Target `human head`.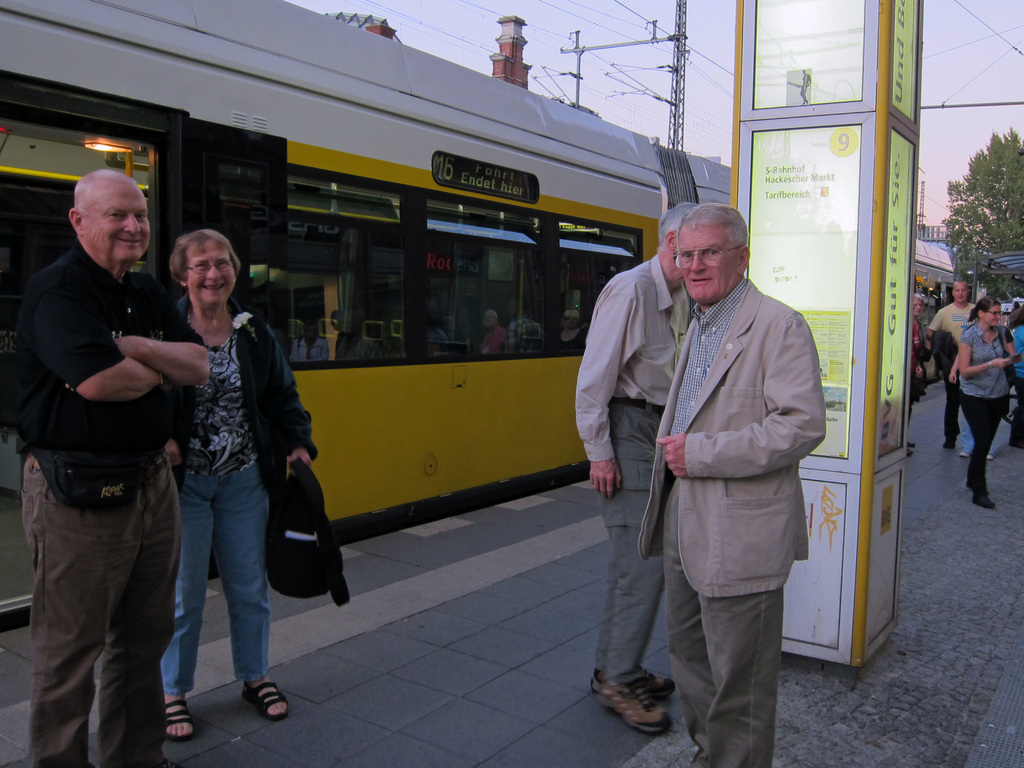
Target region: x1=977 y1=296 x2=1005 y2=327.
